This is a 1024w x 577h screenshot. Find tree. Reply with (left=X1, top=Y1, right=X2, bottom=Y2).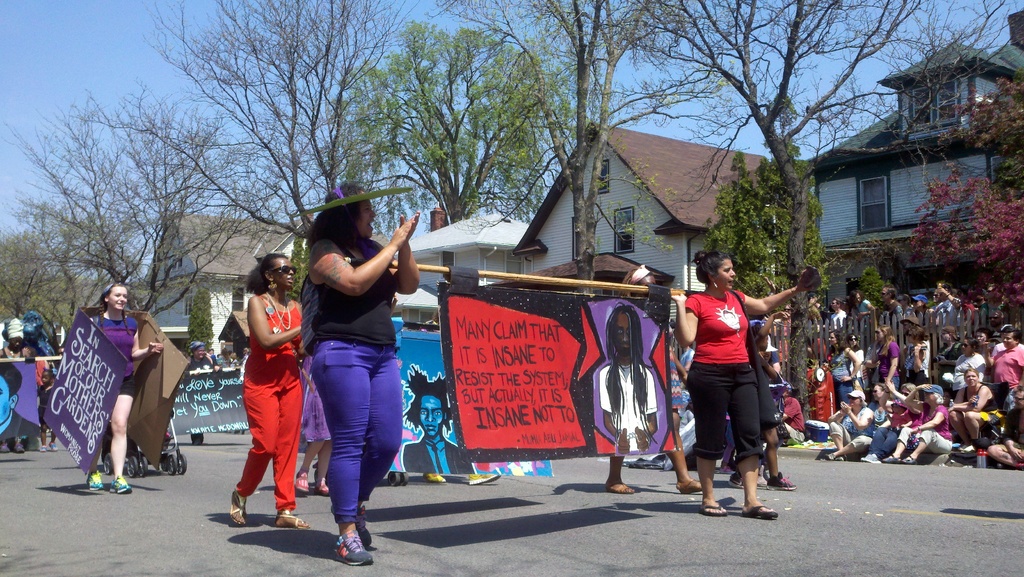
(left=189, top=284, right=222, bottom=365).
